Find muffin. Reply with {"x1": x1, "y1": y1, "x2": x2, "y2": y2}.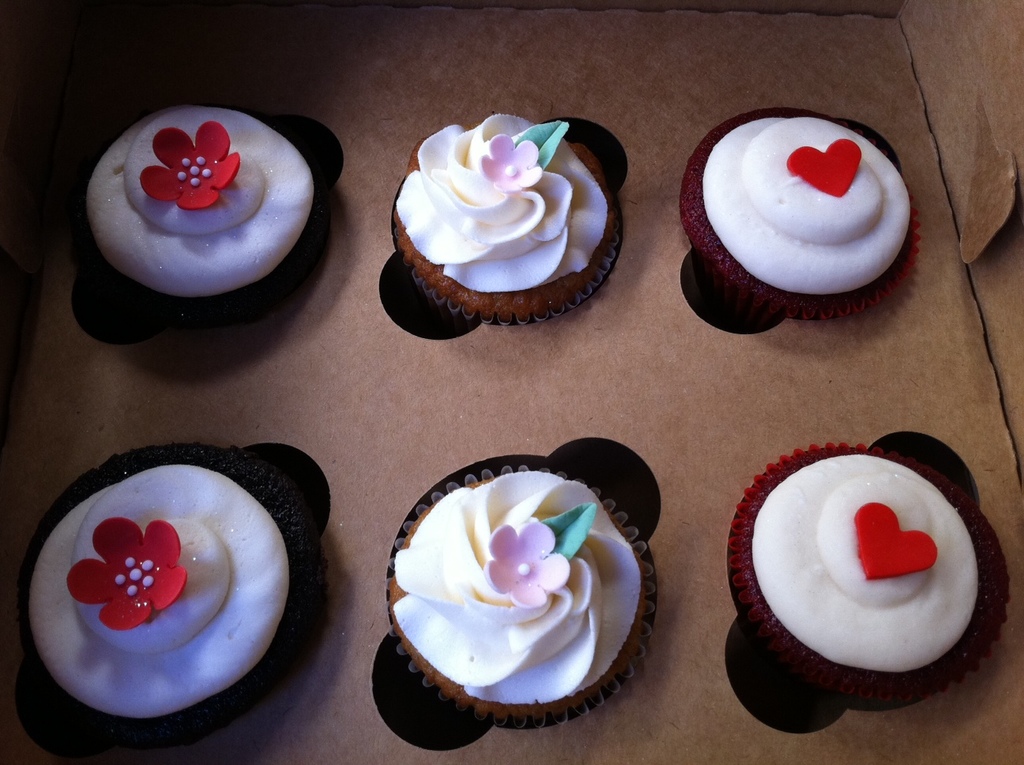
{"x1": 382, "y1": 456, "x2": 650, "y2": 727}.
